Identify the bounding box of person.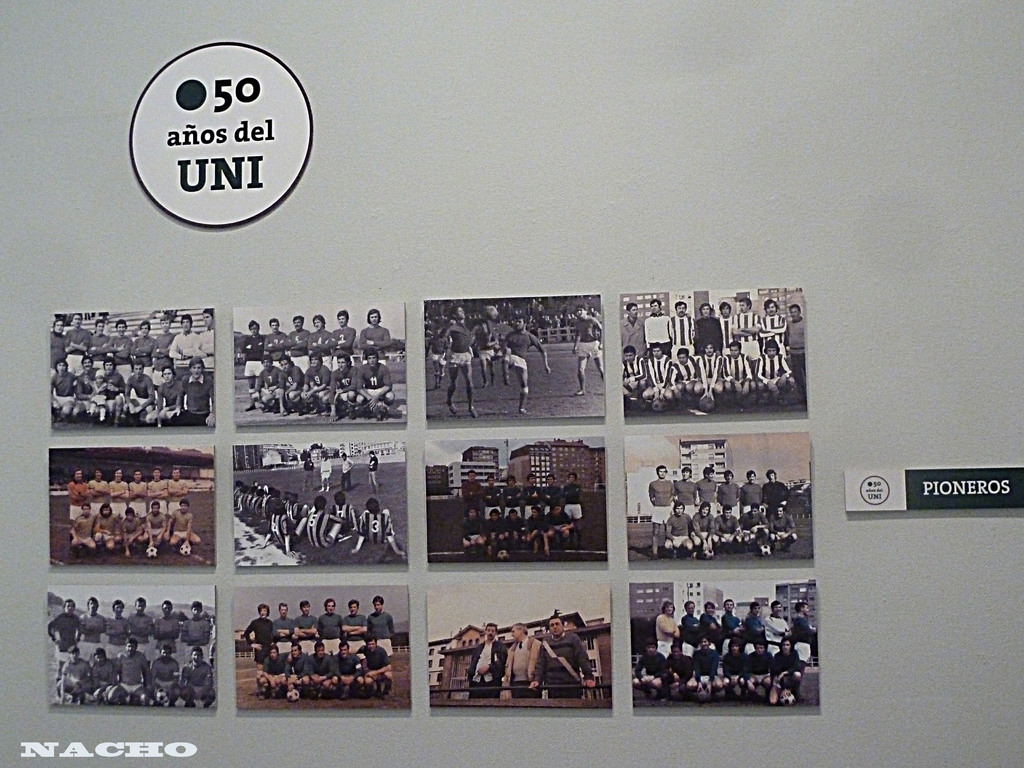
bbox=[534, 616, 594, 704].
